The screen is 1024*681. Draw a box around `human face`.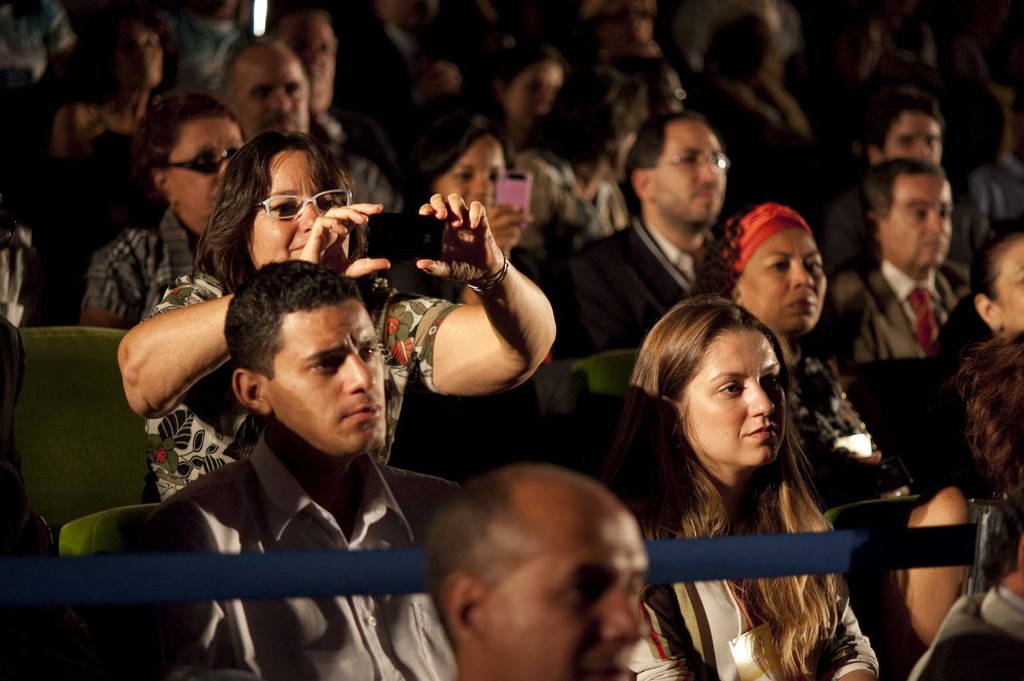
detection(116, 25, 167, 91).
